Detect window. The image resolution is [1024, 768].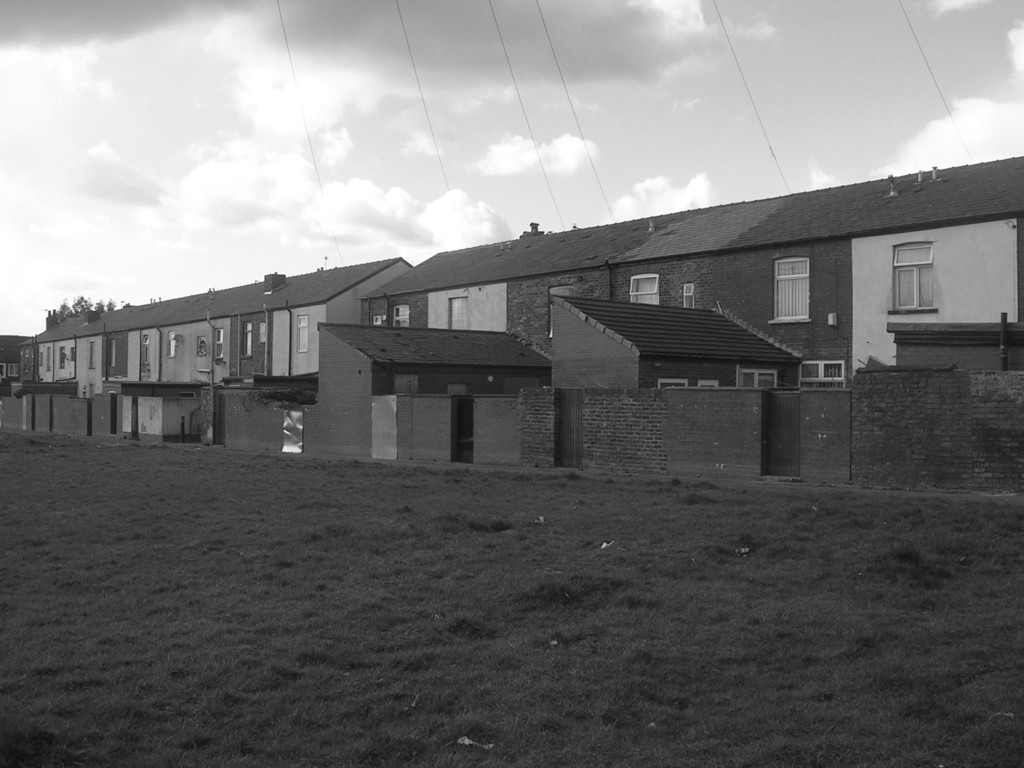
{"x1": 86, "y1": 340, "x2": 93, "y2": 371}.
